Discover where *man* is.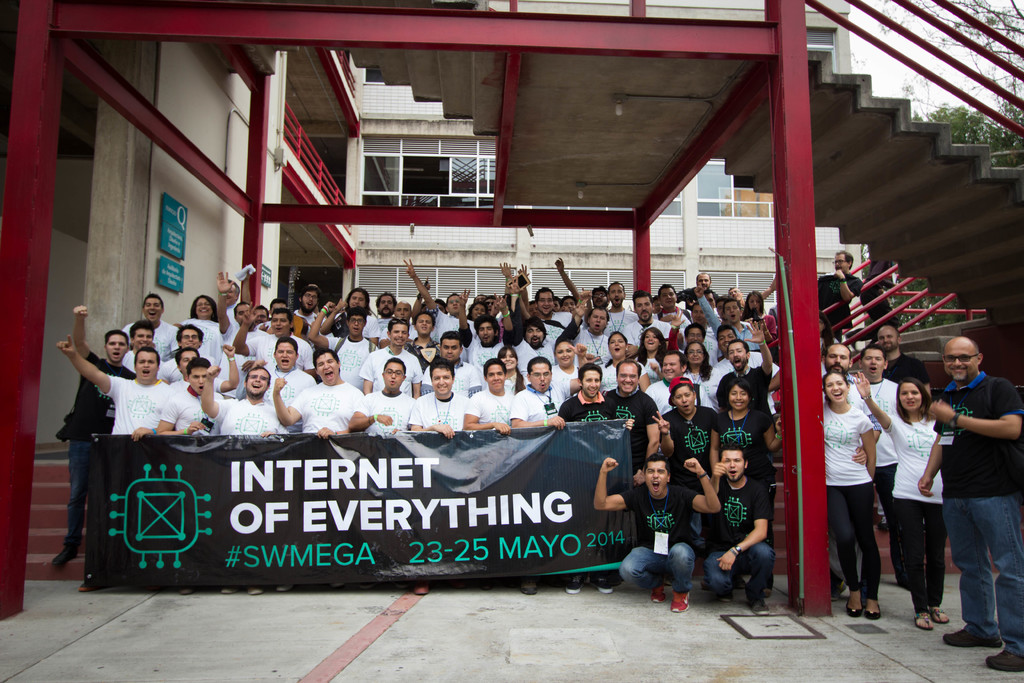
Discovered at <region>813, 248, 861, 334</region>.
